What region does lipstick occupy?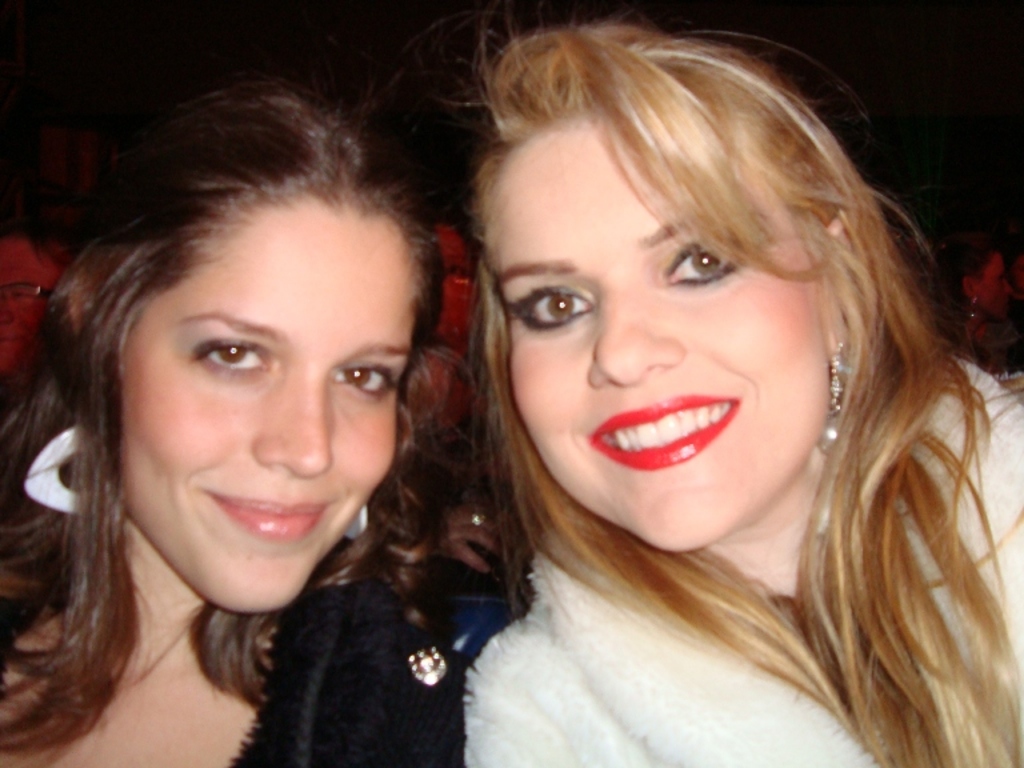
select_region(587, 392, 736, 465).
